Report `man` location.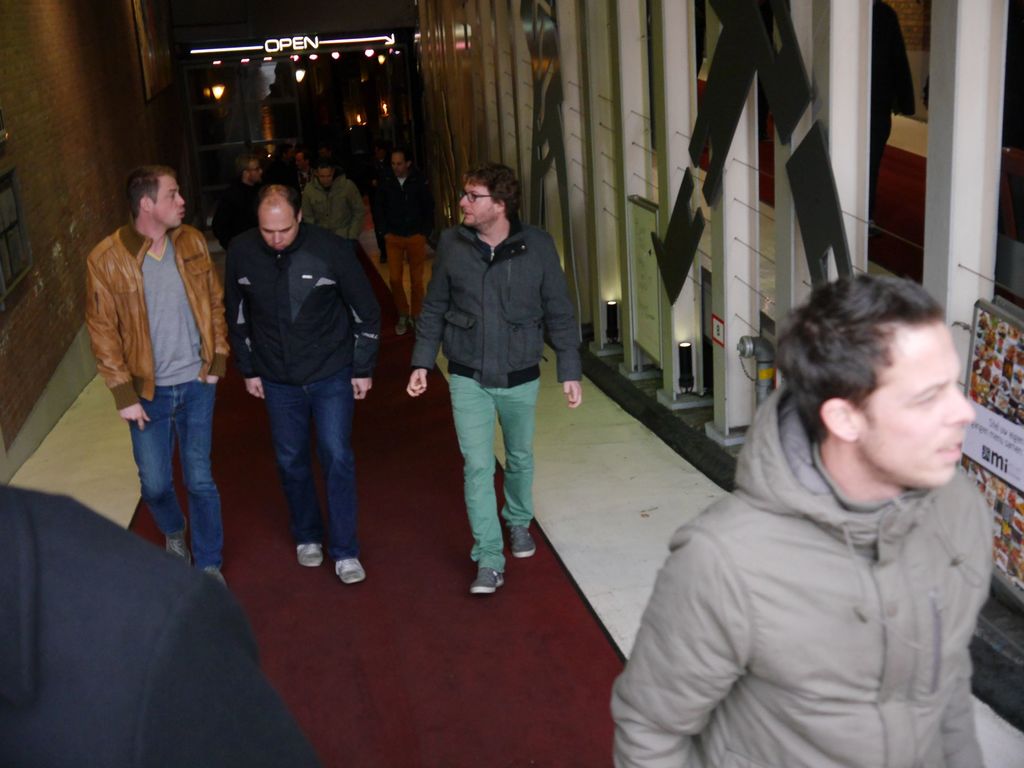
Report: detection(408, 168, 590, 586).
